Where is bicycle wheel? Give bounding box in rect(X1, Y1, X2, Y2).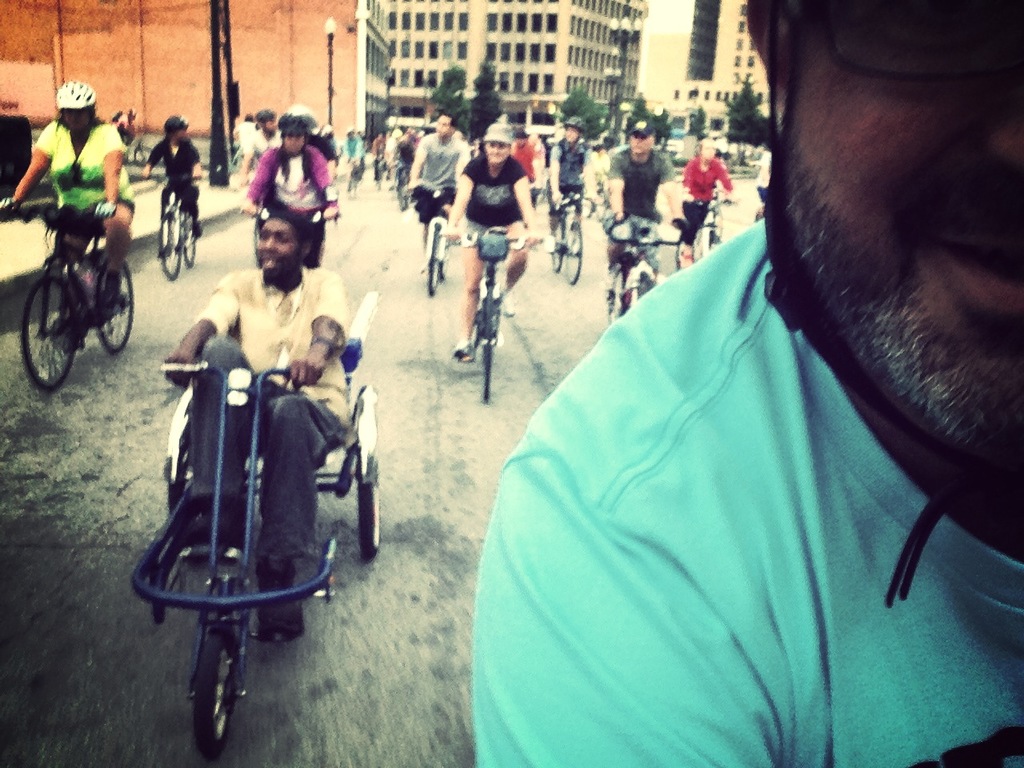
rect(15, 271, 79, 399).
